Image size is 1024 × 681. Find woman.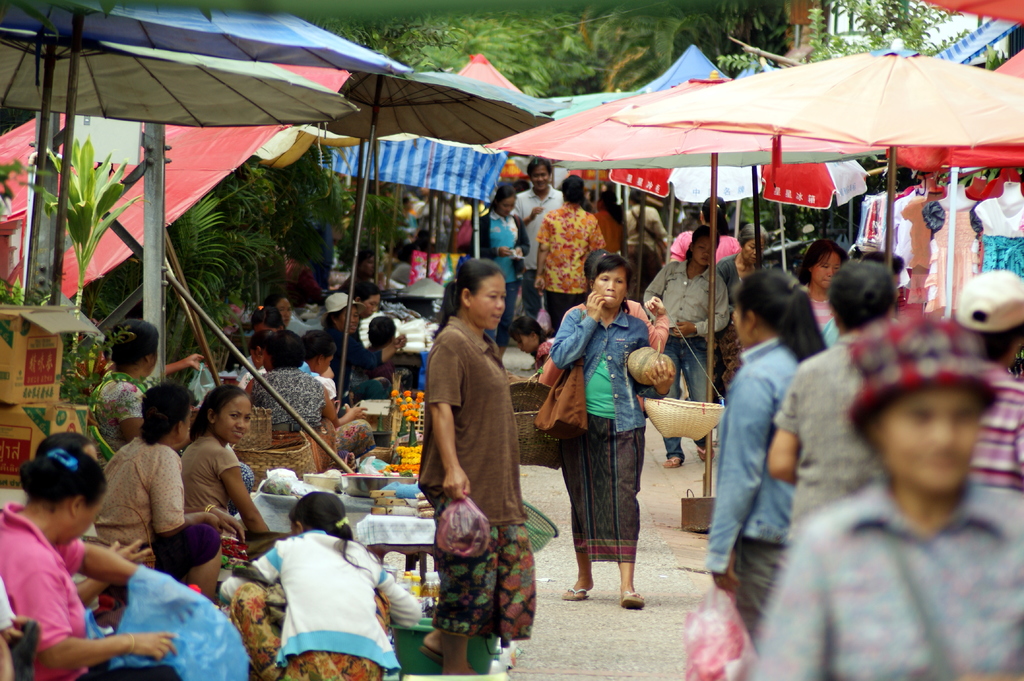
locate(0, 446, 204, 680).
